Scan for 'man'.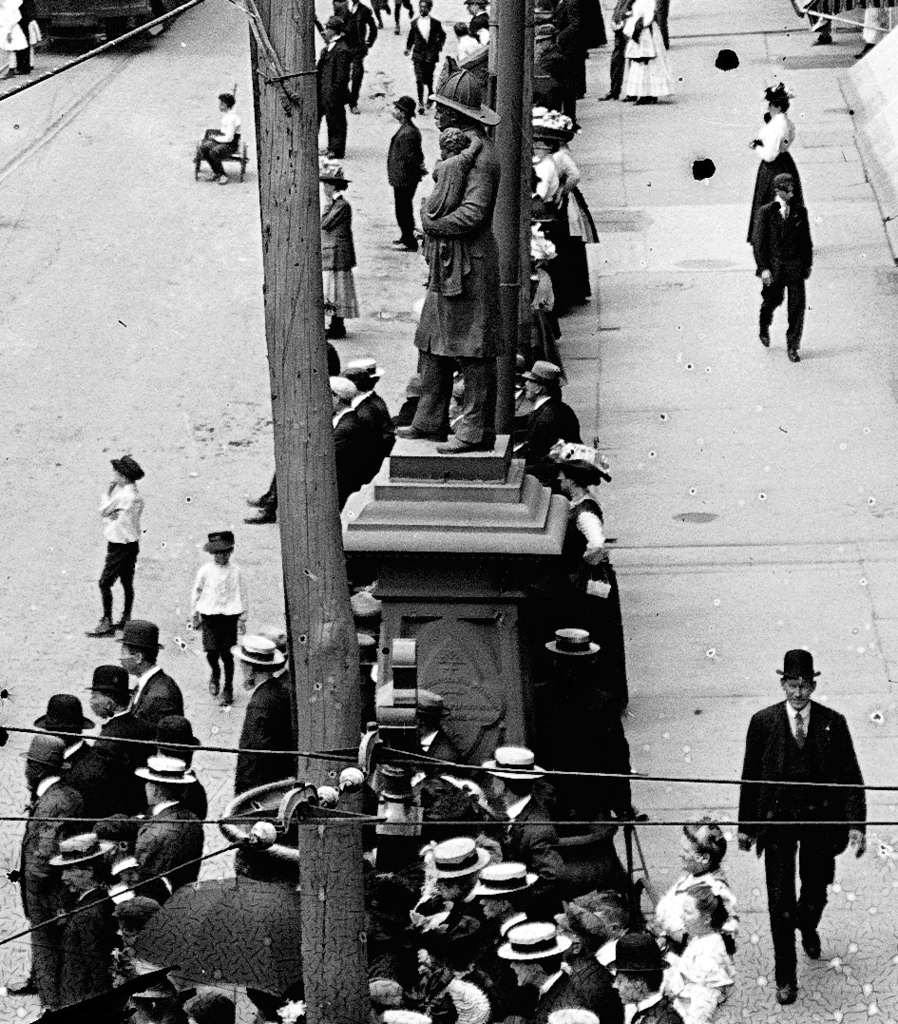
Scan result: 313 17 354 163.
